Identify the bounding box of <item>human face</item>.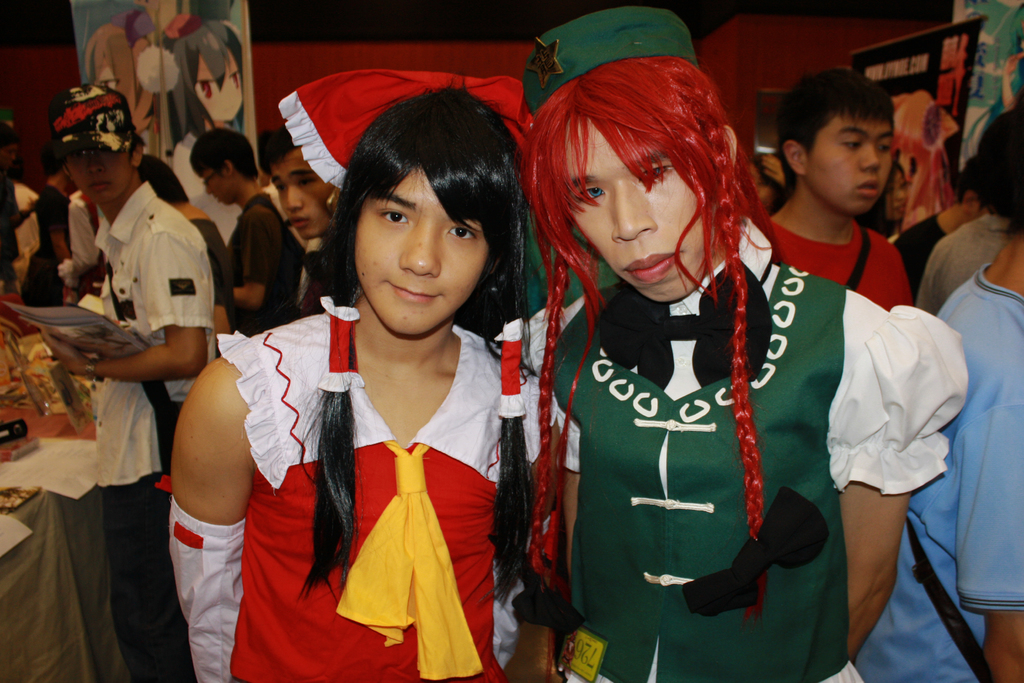
pyautogui.locateOnScreen(205, 172, 237, 200).
